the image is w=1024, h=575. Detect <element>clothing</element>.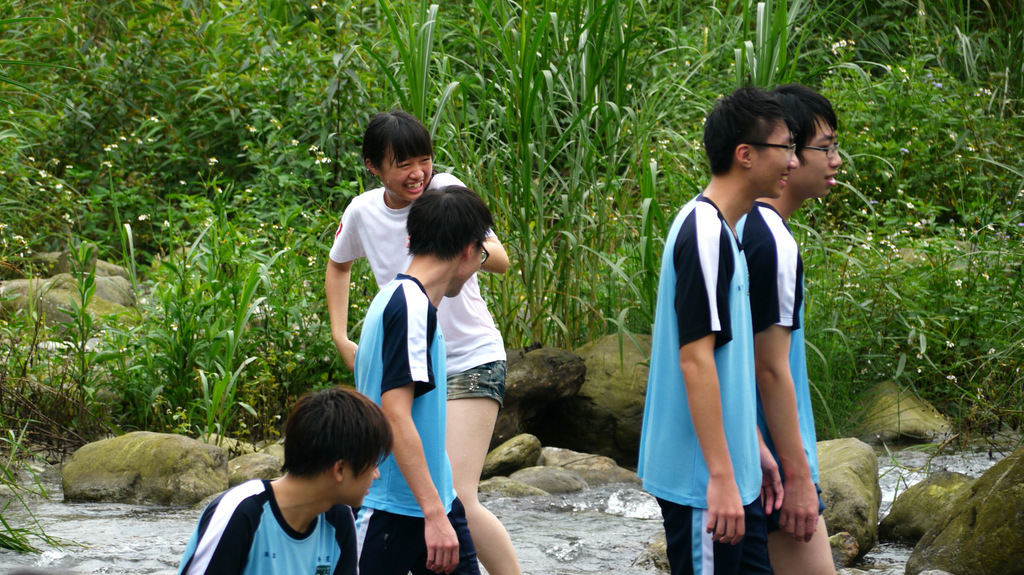
Detection: region(349, 274, 481, 574).
